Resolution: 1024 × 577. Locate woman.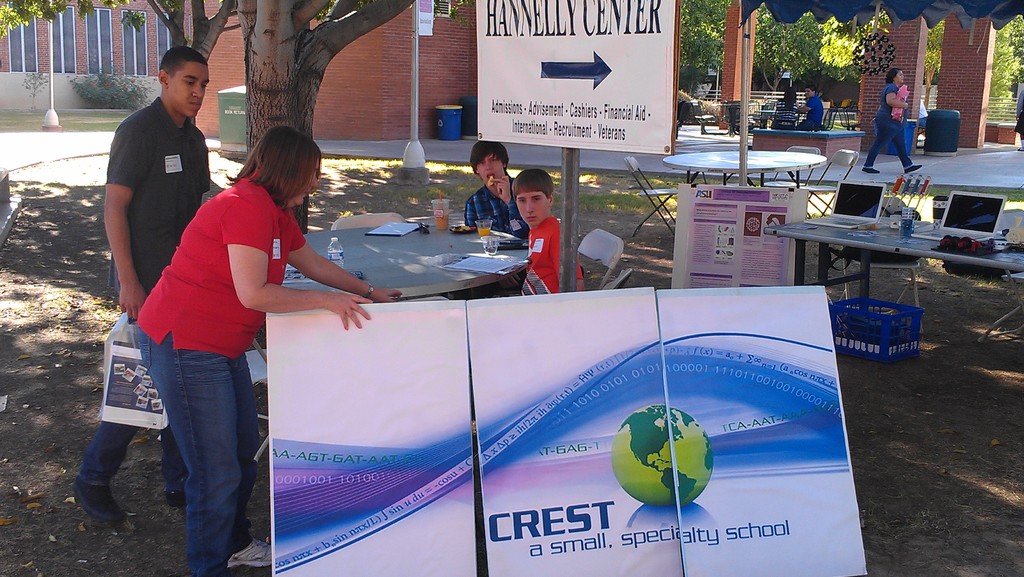
(125, 122, 401, 576).
